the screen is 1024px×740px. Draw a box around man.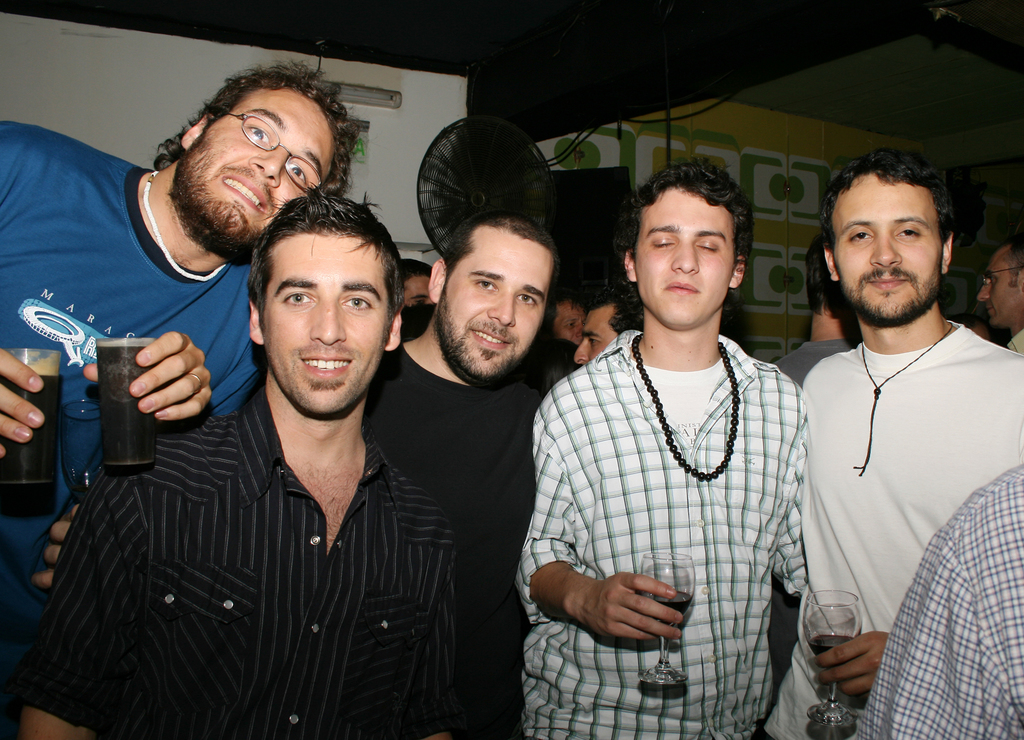
bbox(367, 205, 580, 739).
